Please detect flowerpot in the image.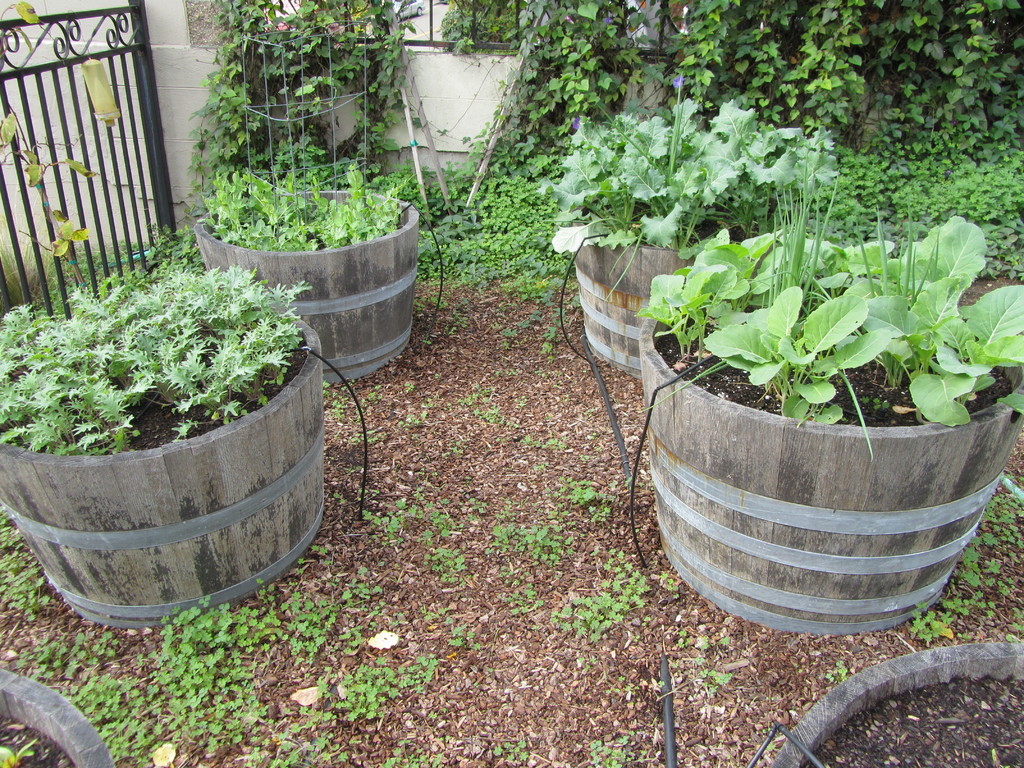
(0, 665, 120, 767).
